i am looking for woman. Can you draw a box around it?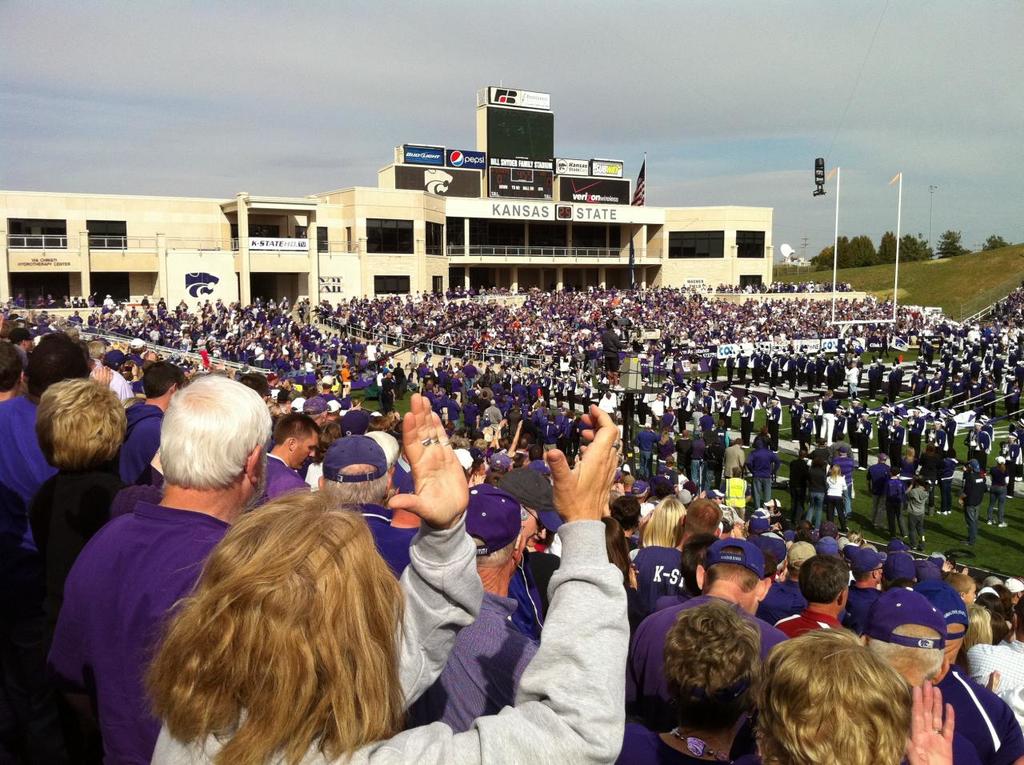
Sure, the bounding box is <bbox>629, 496, 689, 561</bbox>.
